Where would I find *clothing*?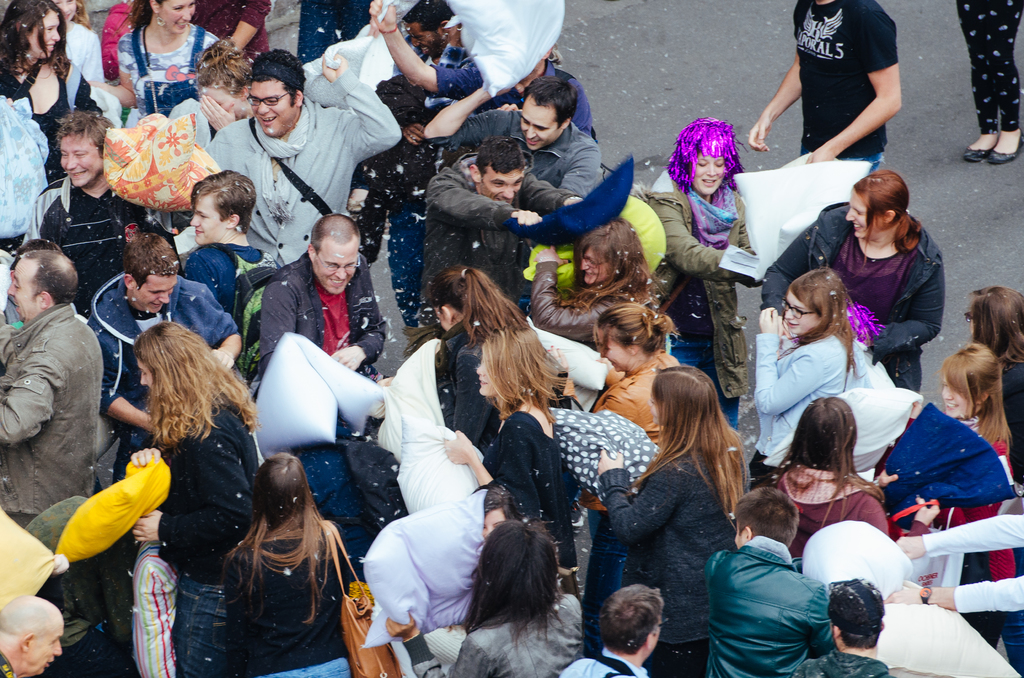
At 799,642,908,677.
